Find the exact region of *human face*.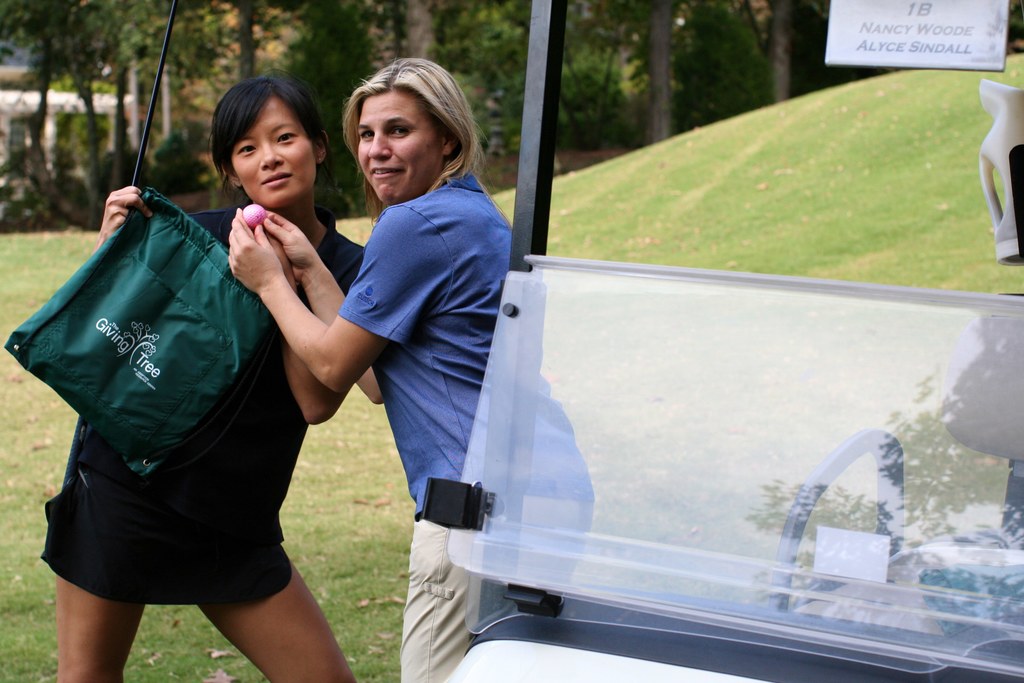
Exact region: {"left": 358, "top": 94, "right": 442, "bottom": 204}.
